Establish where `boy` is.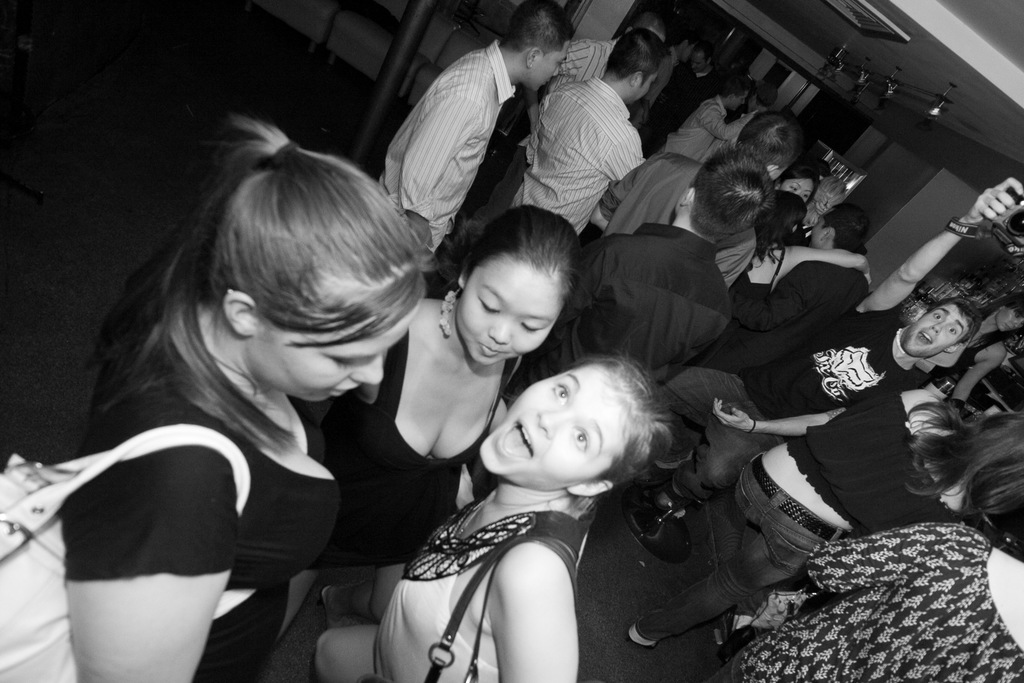
Established at [531,28,652,252].
